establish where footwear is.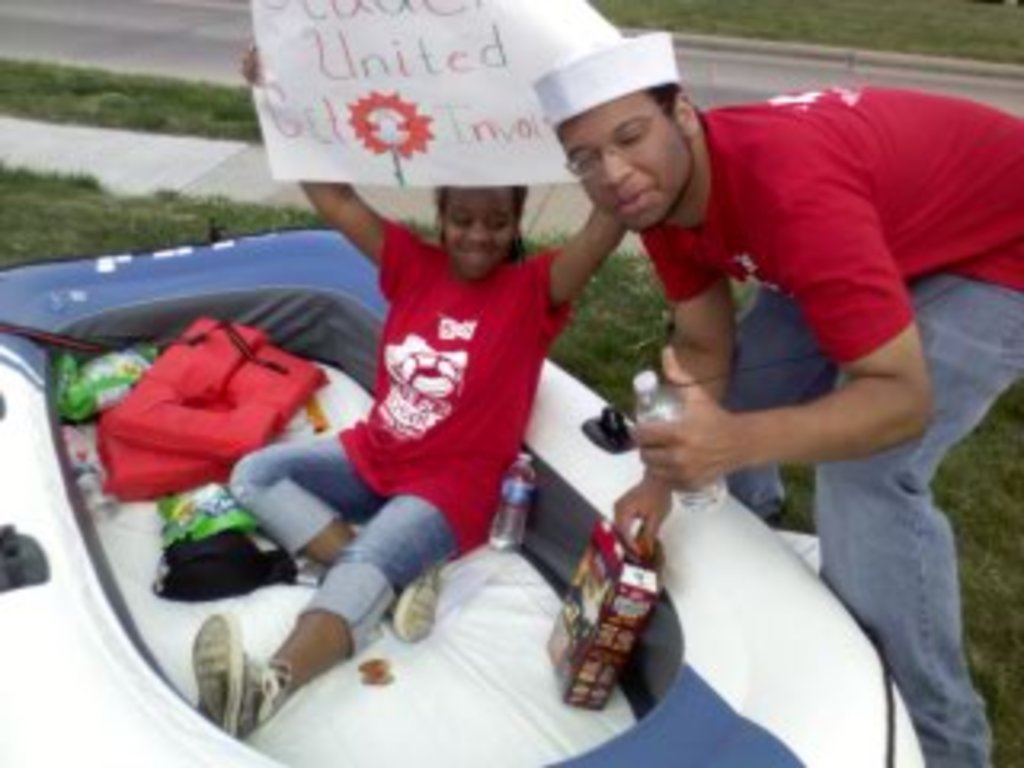
Established at l=390, t=560, r=445, b=643.
